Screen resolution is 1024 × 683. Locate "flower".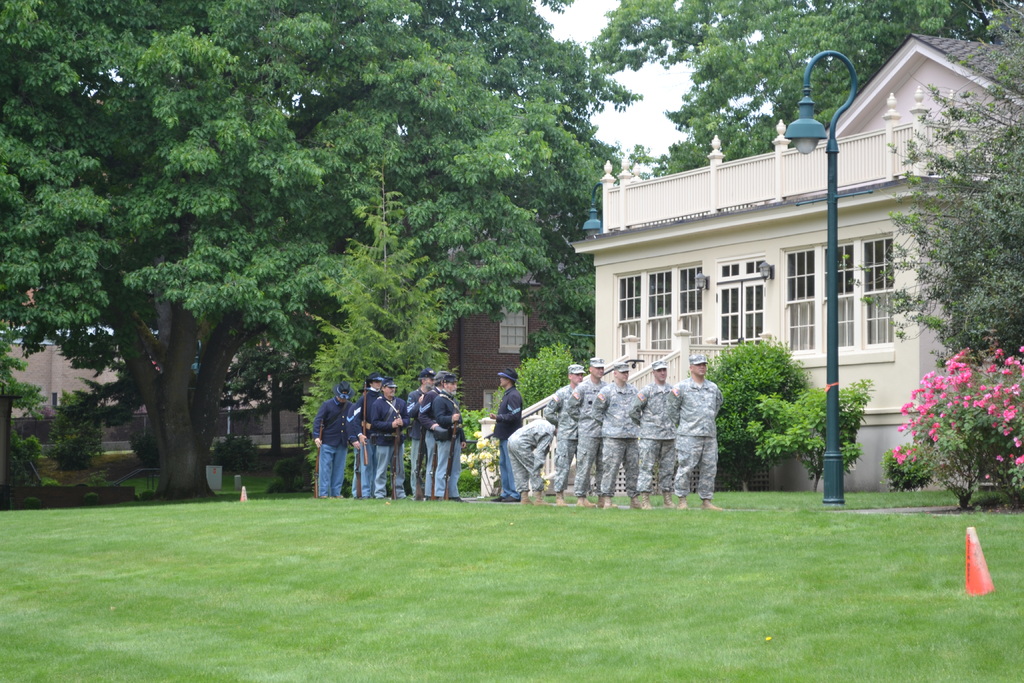
<bbox>977, 398, 986, 406</bbox>.
